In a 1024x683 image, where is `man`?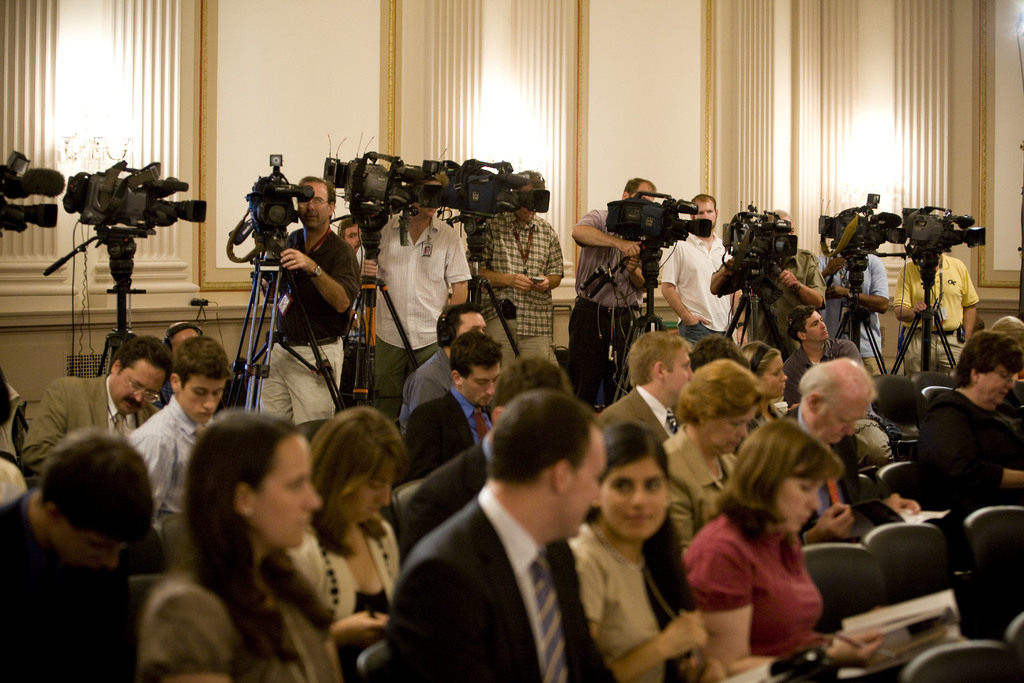
401/333/506/481.
